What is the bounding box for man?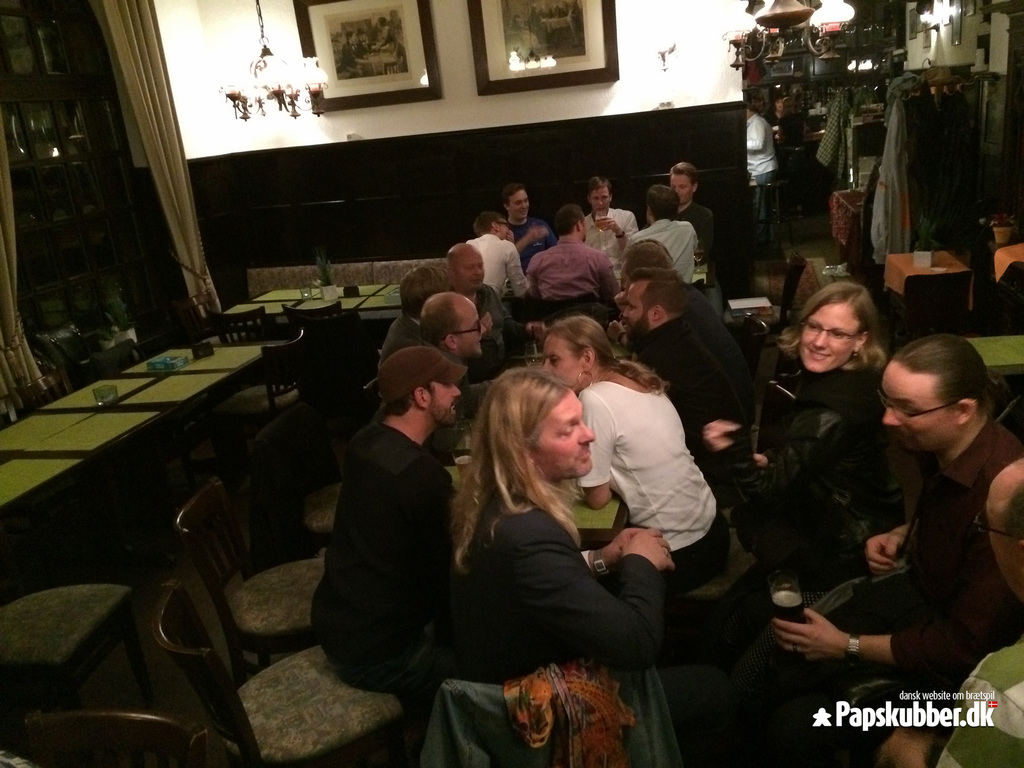
box=[463, 211, 531, 301].
